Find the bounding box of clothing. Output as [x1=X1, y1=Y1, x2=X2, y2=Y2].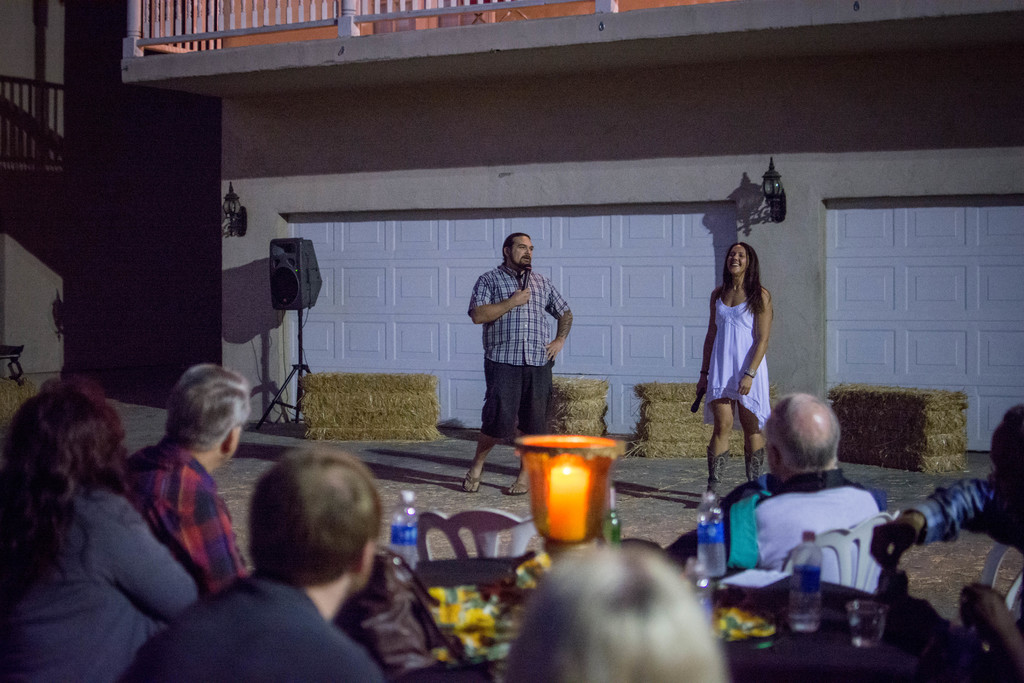
[x1=135, y1=431, x2=253, y2=604].
